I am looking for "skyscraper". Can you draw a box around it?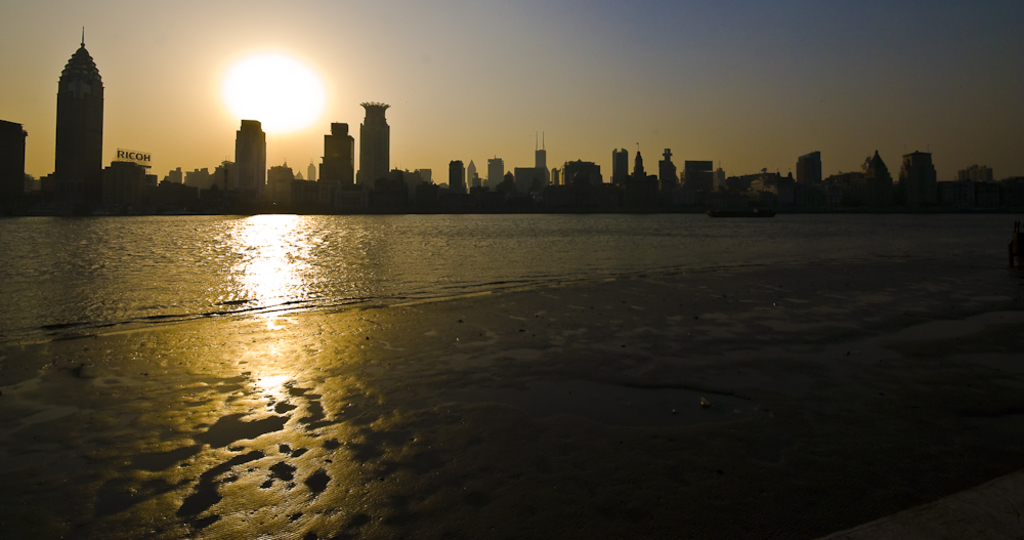
Sure, the bounding box is rect(317, 122, 359, 185).
